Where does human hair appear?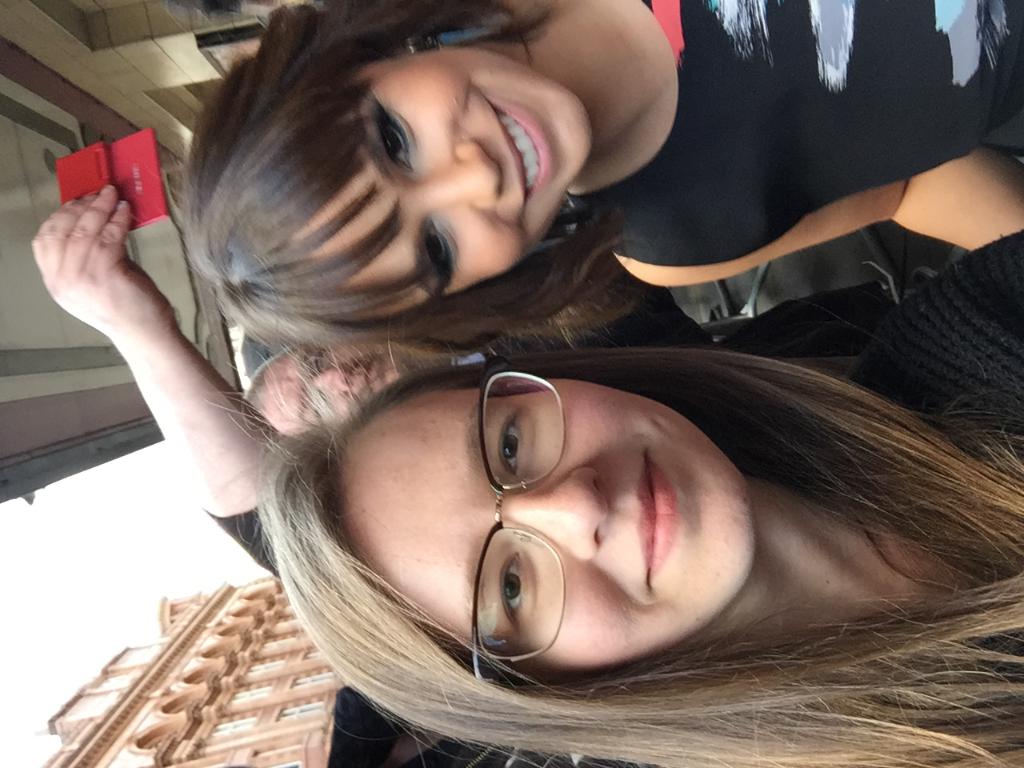
Appears at (left=174, top=6, right=618, bottom=378).
